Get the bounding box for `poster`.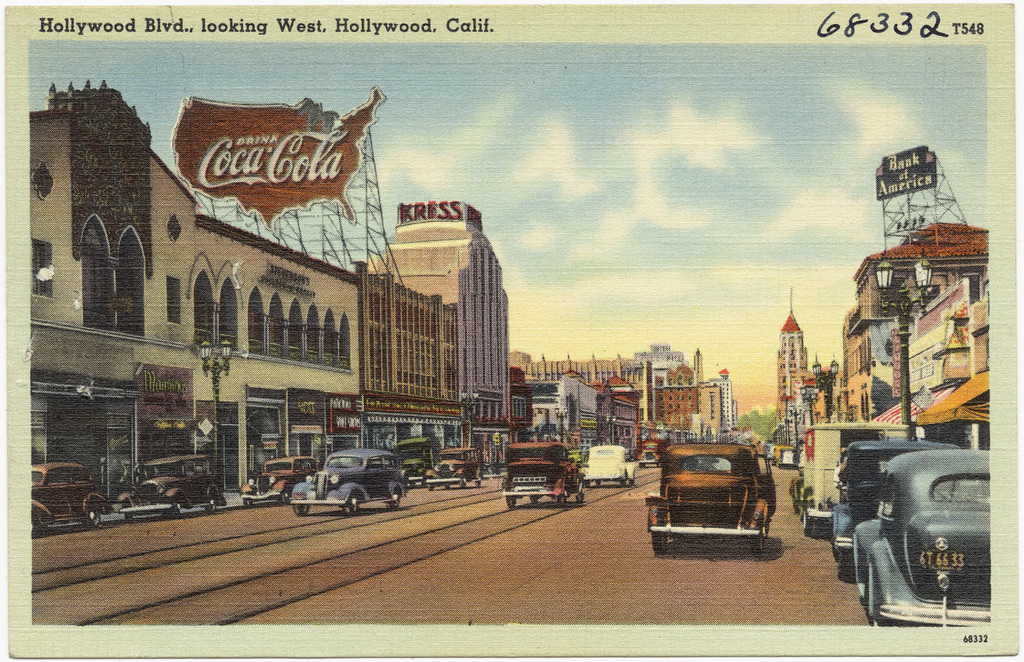
select_region(0, 3, 1023, 661).
